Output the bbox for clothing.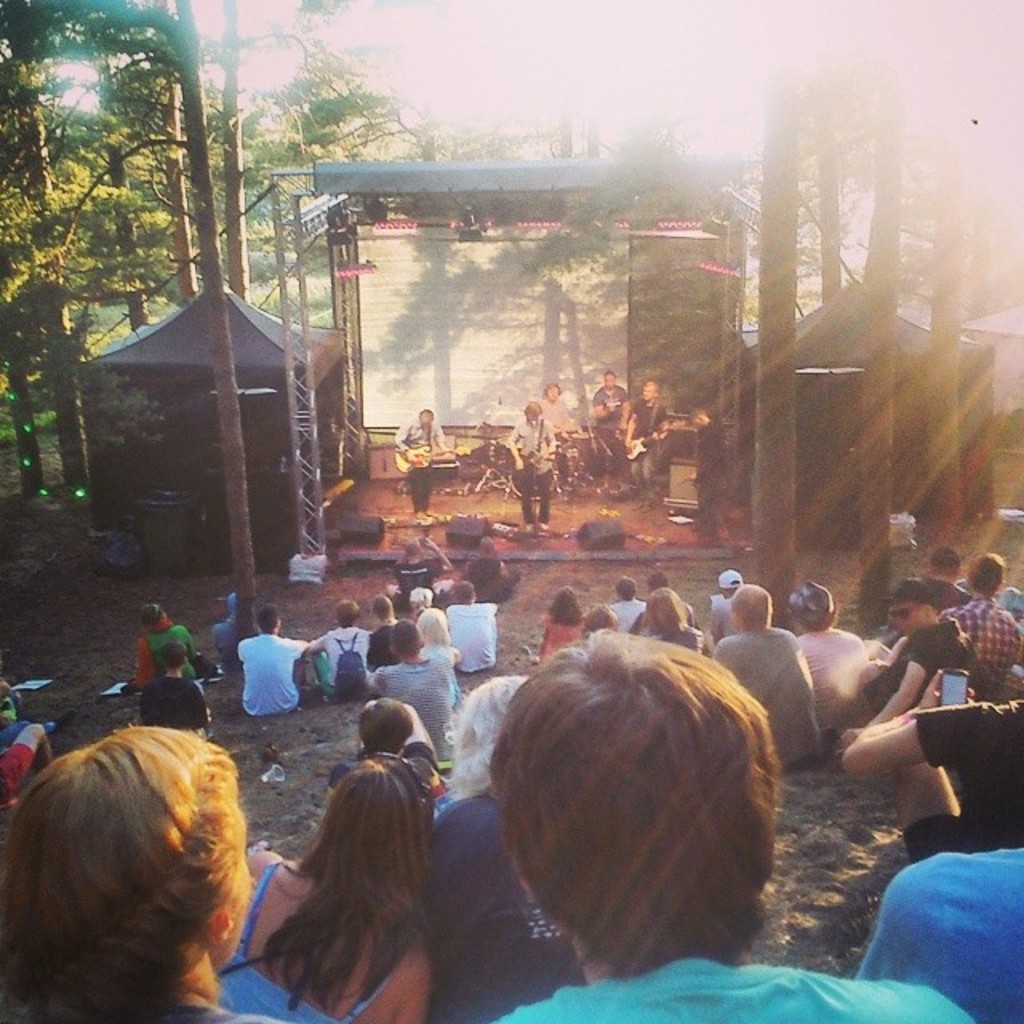
(left=862, top=854, right=1022, bottom=1022).
